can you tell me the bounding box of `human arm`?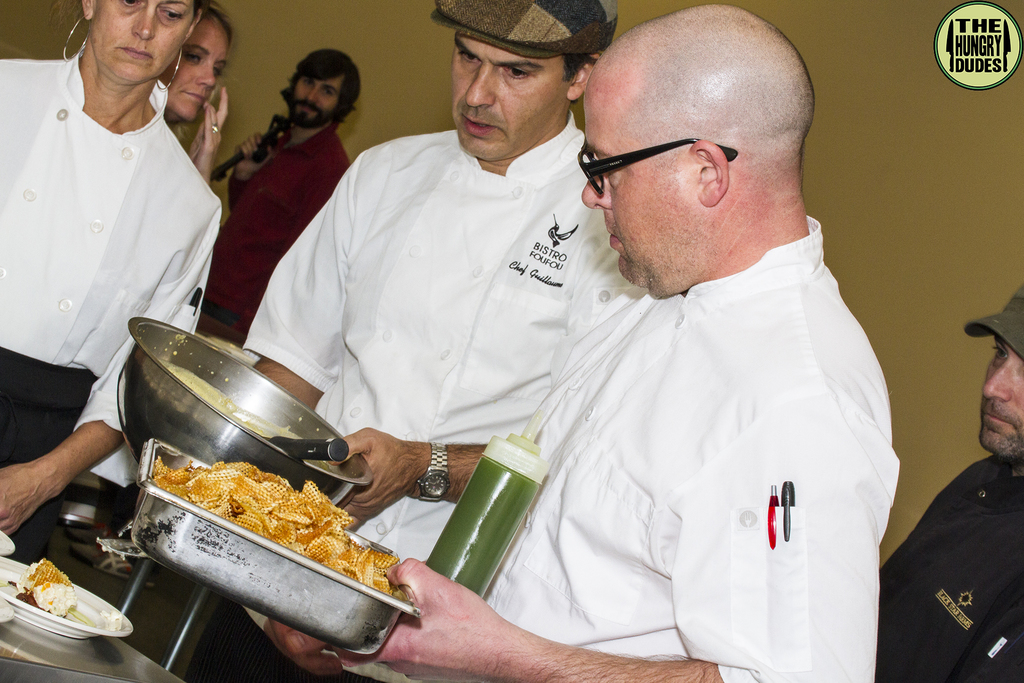
crop(225, 128, 269, 210).
